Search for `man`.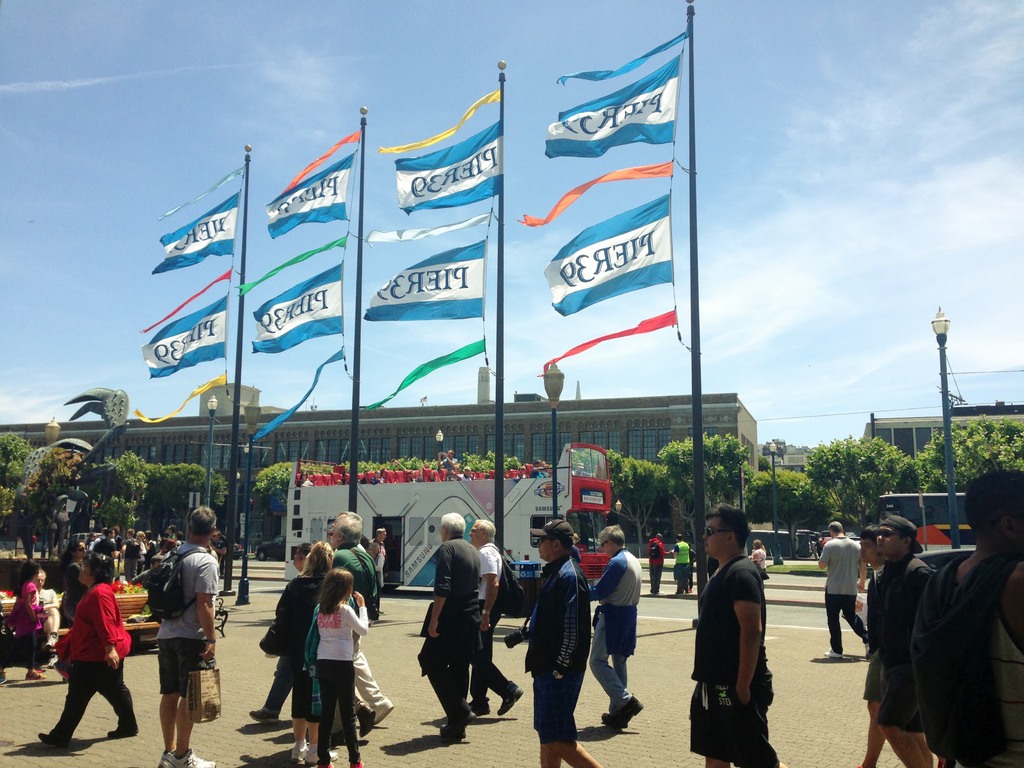
Found at select_region(362, 525, 384, 587).
